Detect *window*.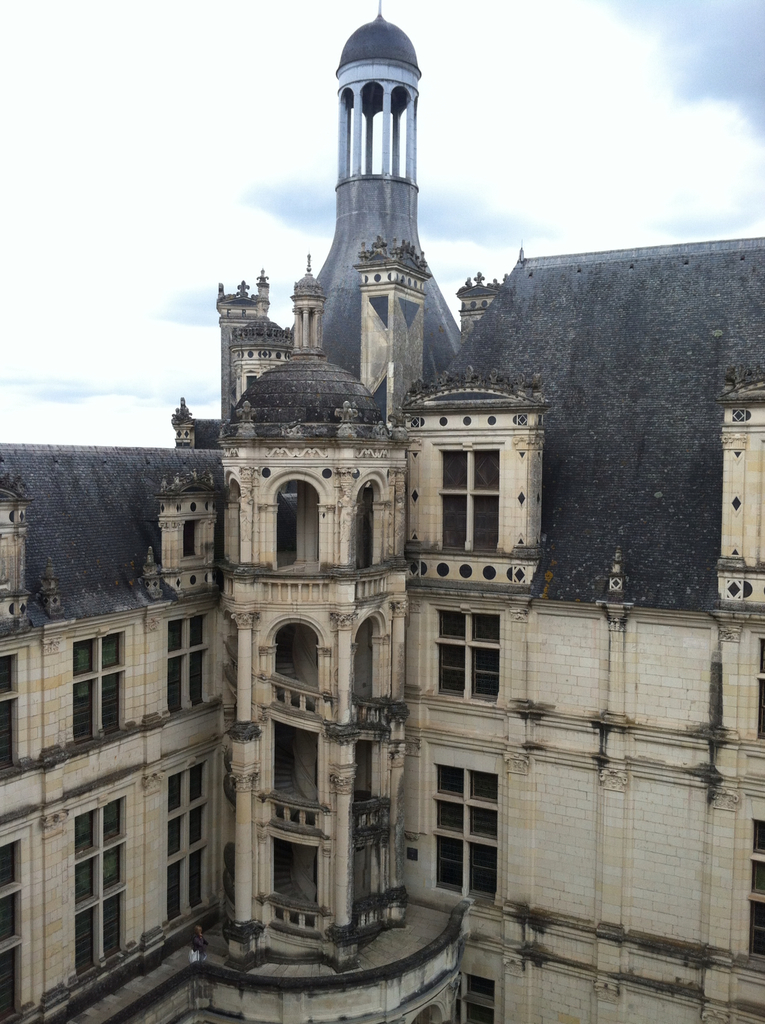
Detected at [left=436, top=440, right=497, bottom=559].
